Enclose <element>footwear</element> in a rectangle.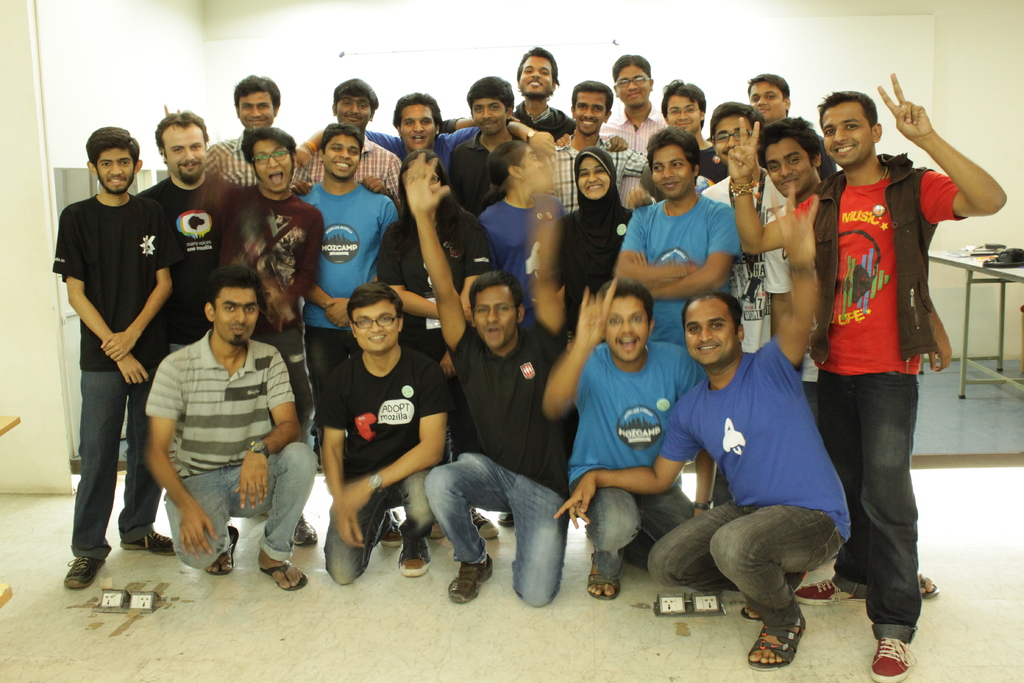
[left=428, top=518, right=446, bottom=541].
